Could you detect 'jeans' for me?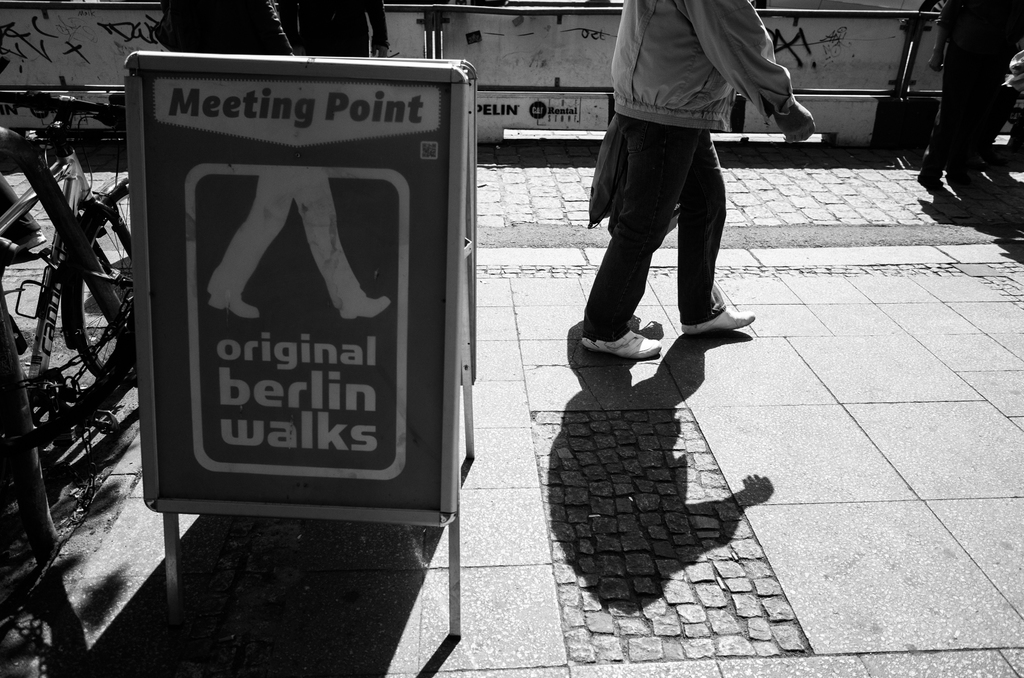
Detection result: pyautogui.locateOnScreen(583, 118, 727, 343).
